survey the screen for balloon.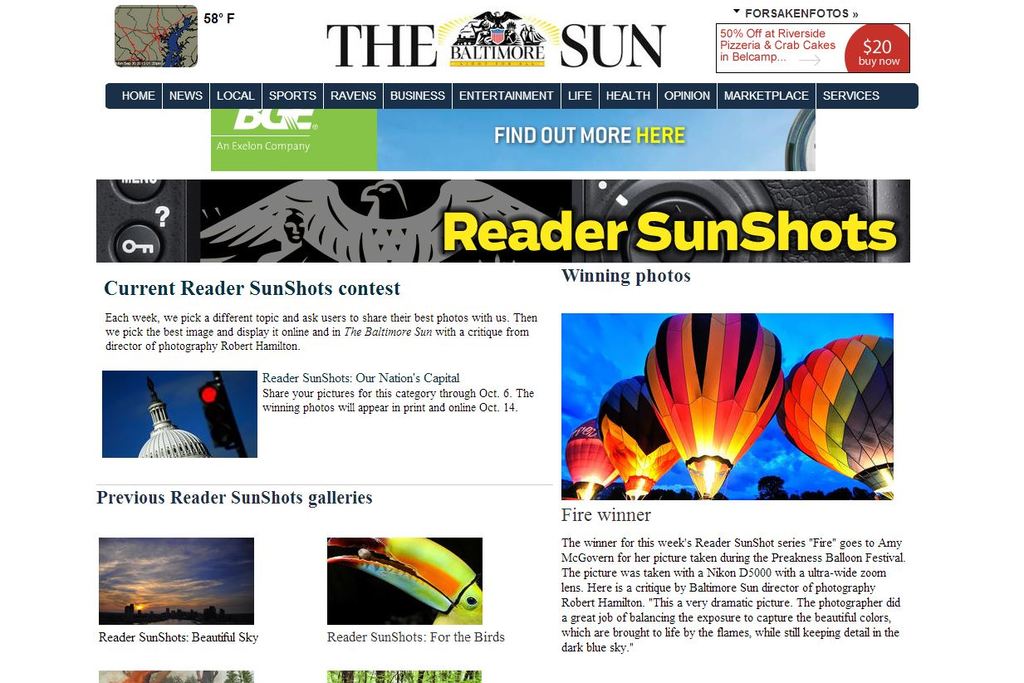
Survey found: 562/420/620/502.
